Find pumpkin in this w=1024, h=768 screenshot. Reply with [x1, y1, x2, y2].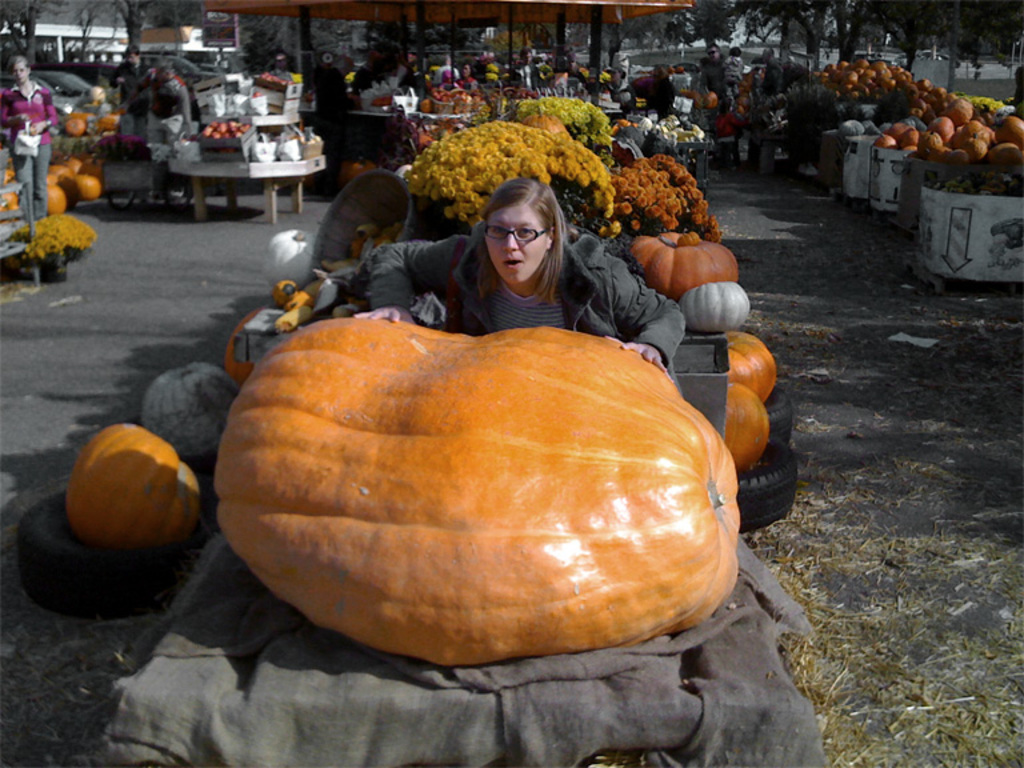
[703, 87, 719, 108].
